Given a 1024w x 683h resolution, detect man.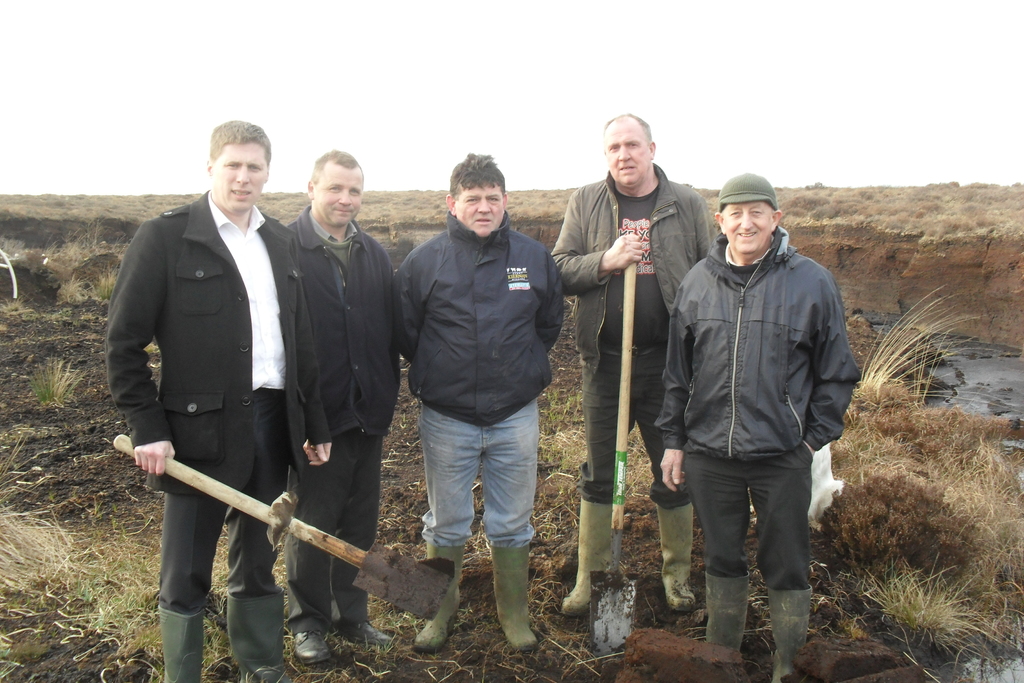
551, 110, 710, 621.
